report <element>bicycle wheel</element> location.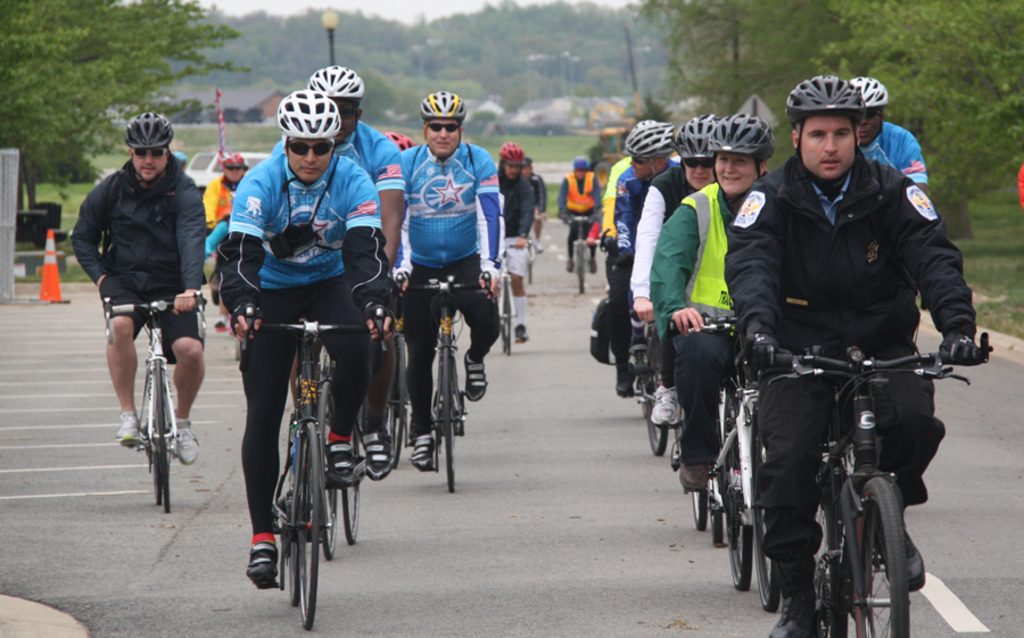
Report: detection(143, 371, 180, 515).
